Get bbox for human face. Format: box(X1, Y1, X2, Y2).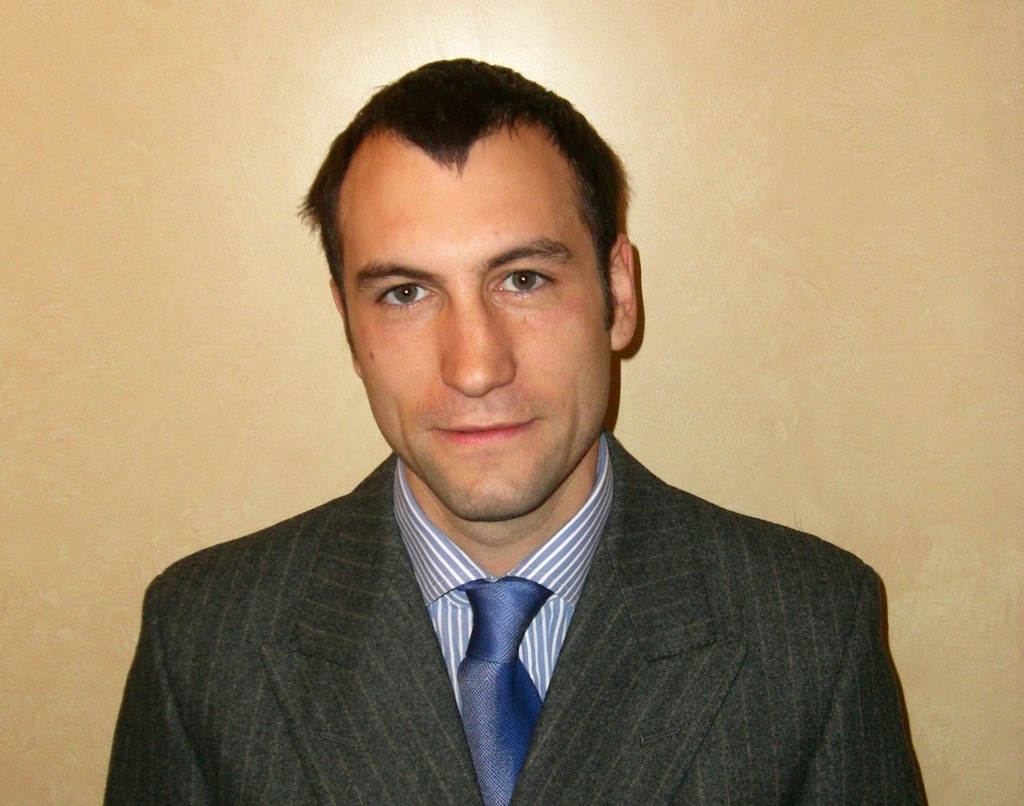
box(343, 133, 614, 524).
